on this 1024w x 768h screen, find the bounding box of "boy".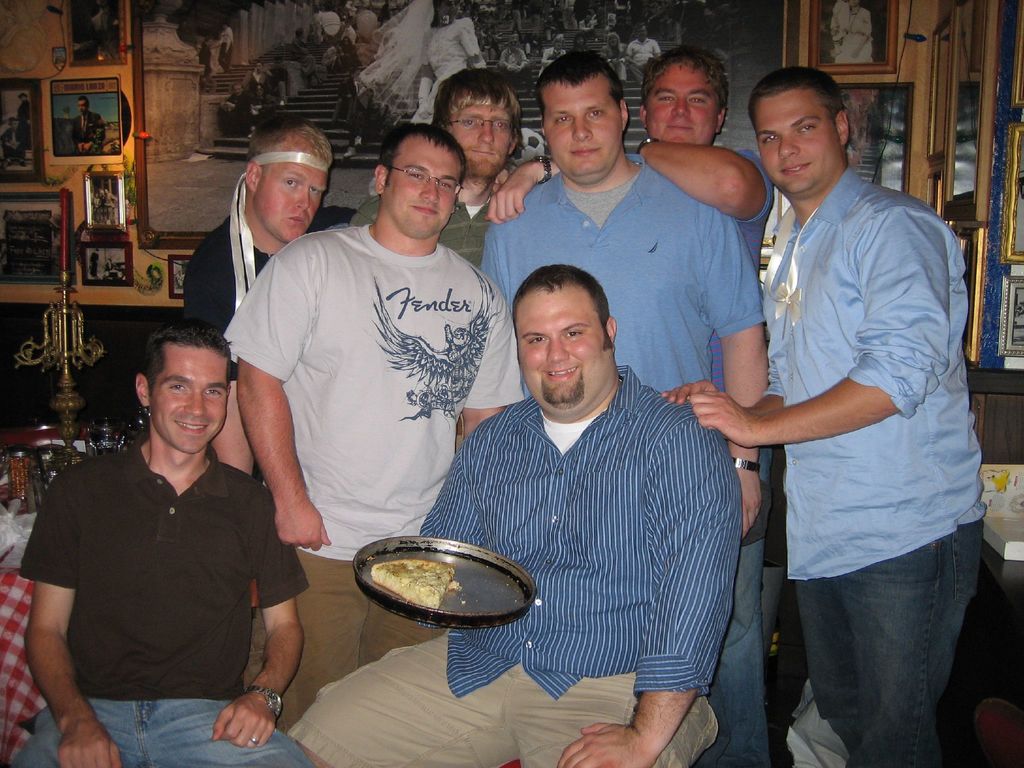
Bounding box: l=680, t=63, r=991, b=767.
